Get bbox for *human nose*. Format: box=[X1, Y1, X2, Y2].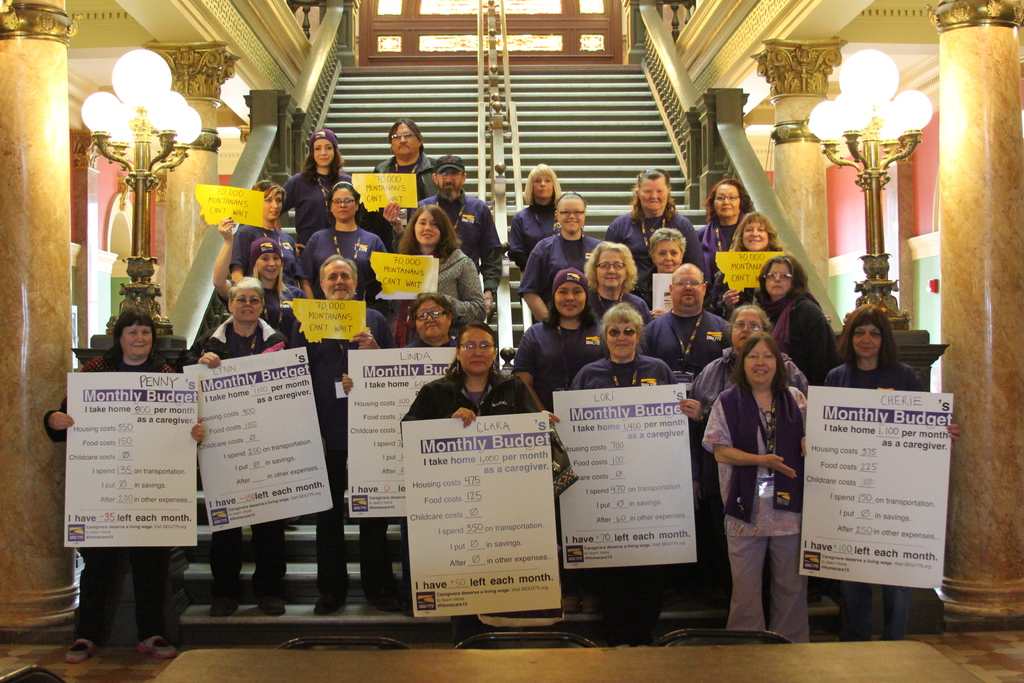
box=[269, 199, 280, 210].
